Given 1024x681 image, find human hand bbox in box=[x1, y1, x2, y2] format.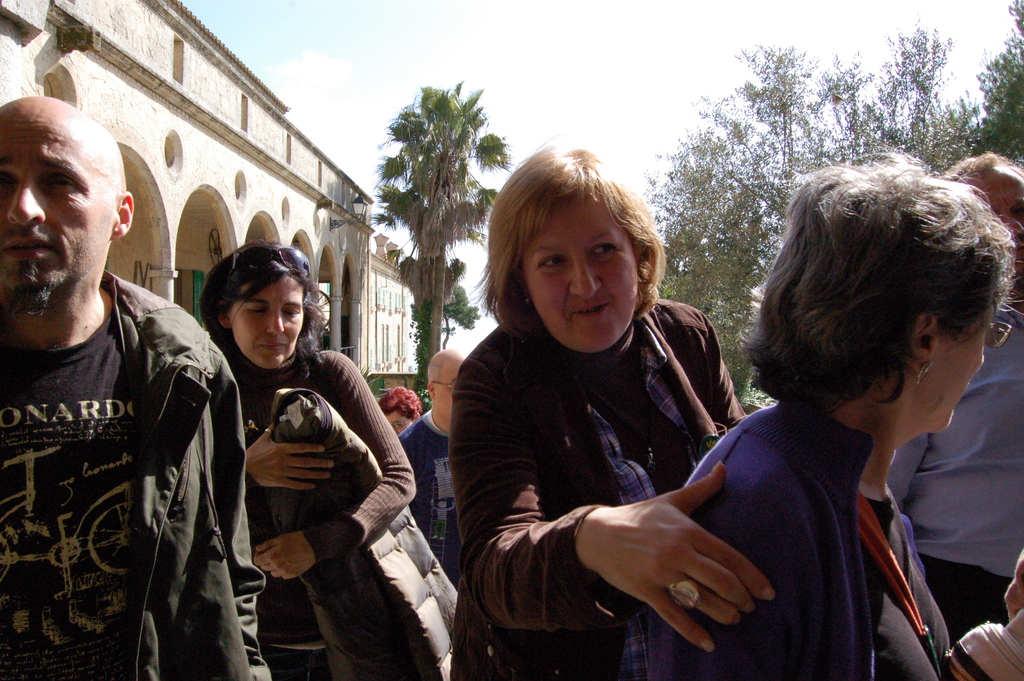
box=[576, 470, 803, 647].
